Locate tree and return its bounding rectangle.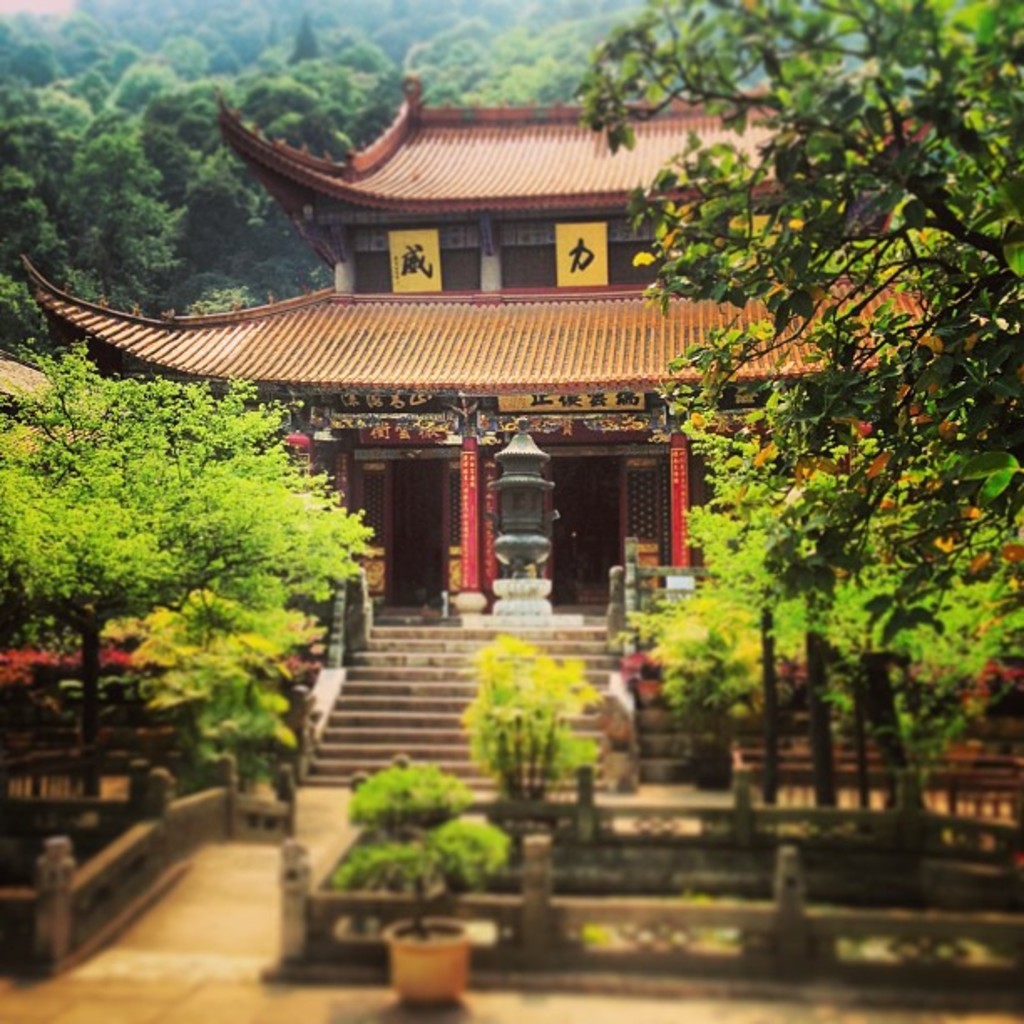
[left=663, top=395, right=1022, bottom=848].
